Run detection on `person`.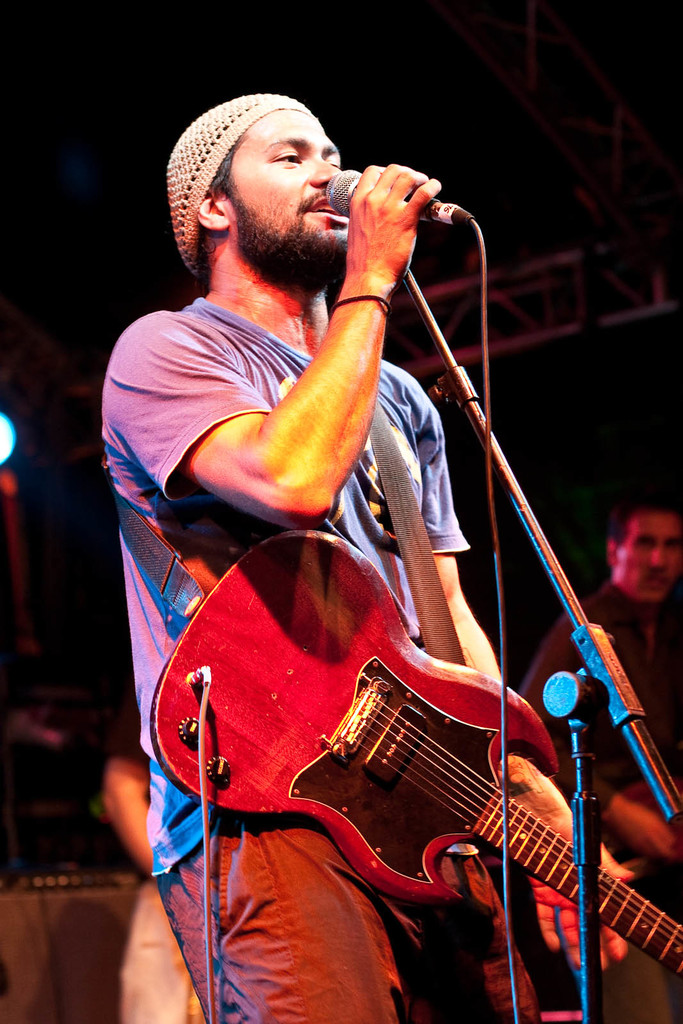
Result: select_region(94, 81, 641, 1023).
